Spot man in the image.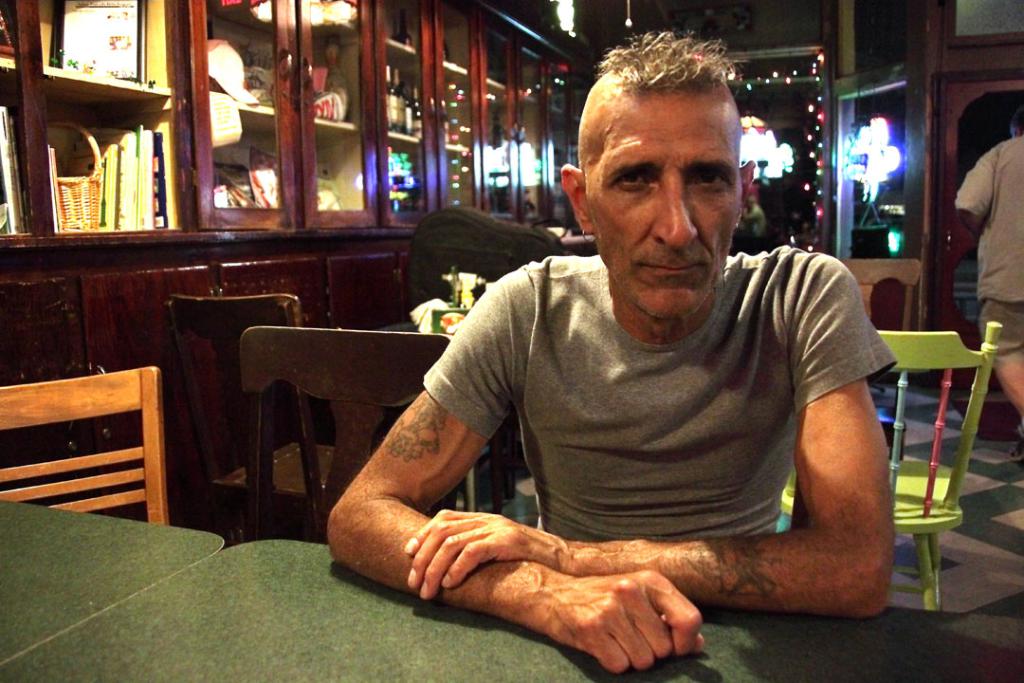
man found at 323, 28, 897, 675.
